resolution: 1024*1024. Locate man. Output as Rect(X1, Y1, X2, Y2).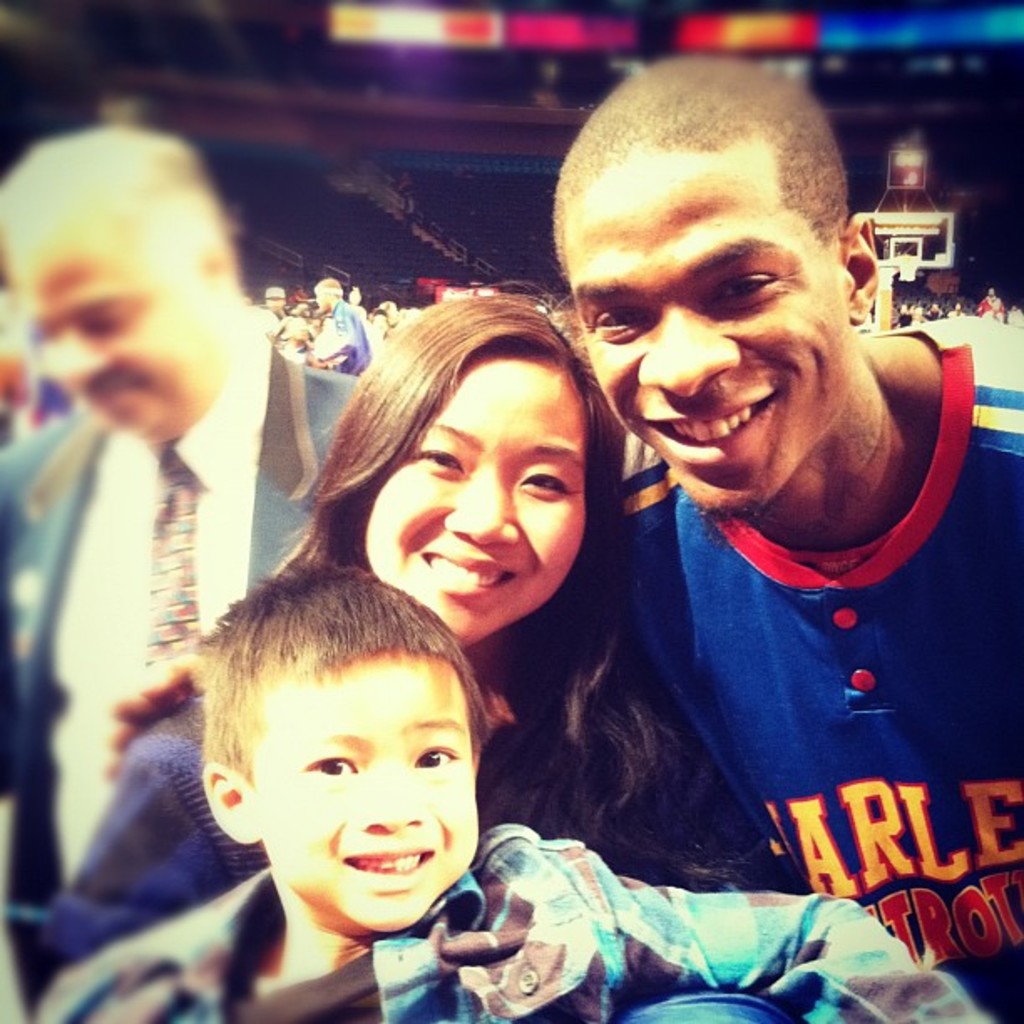
Rect(0, 114, 375, 1022).
